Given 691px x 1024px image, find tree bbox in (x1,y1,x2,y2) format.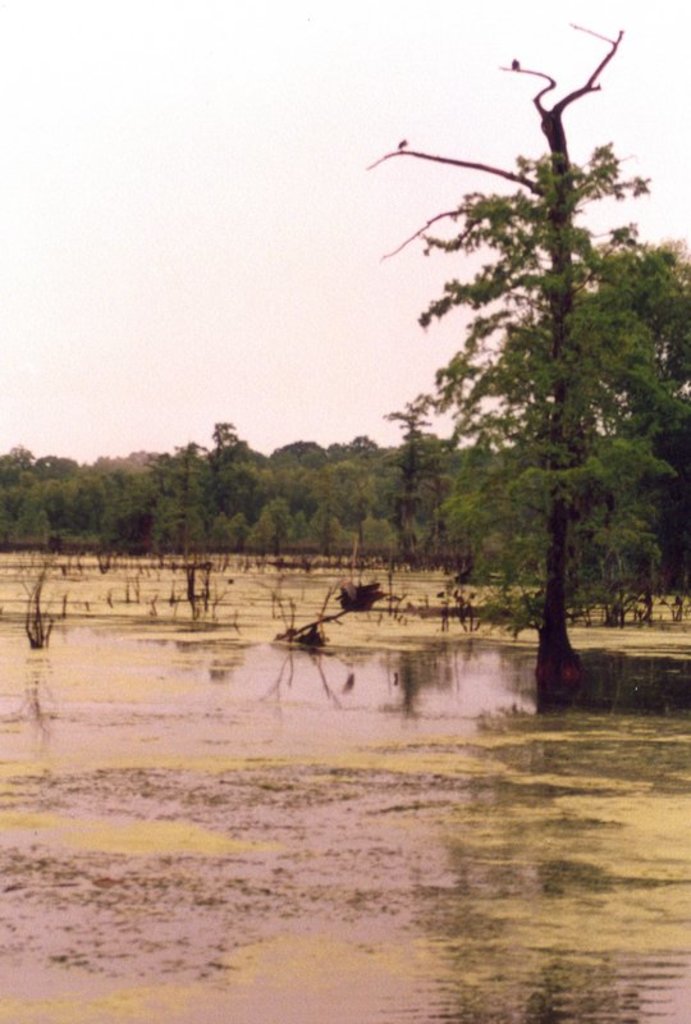
(326,461,370,568).
